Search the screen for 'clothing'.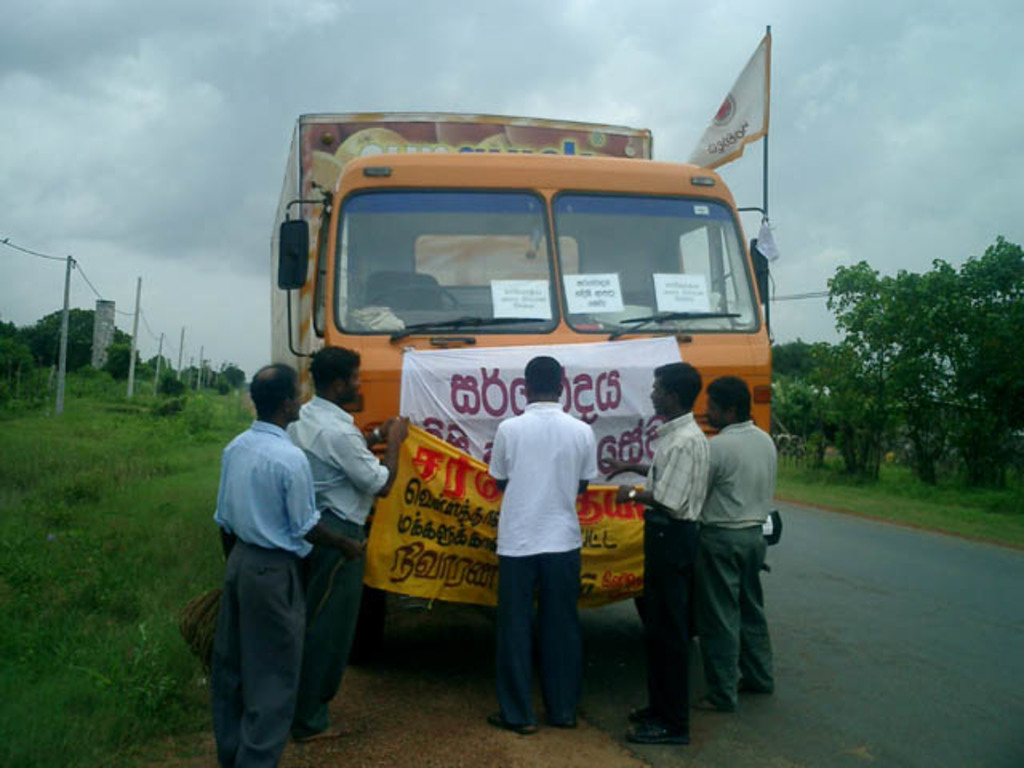
Found at [482,365,597,712].
